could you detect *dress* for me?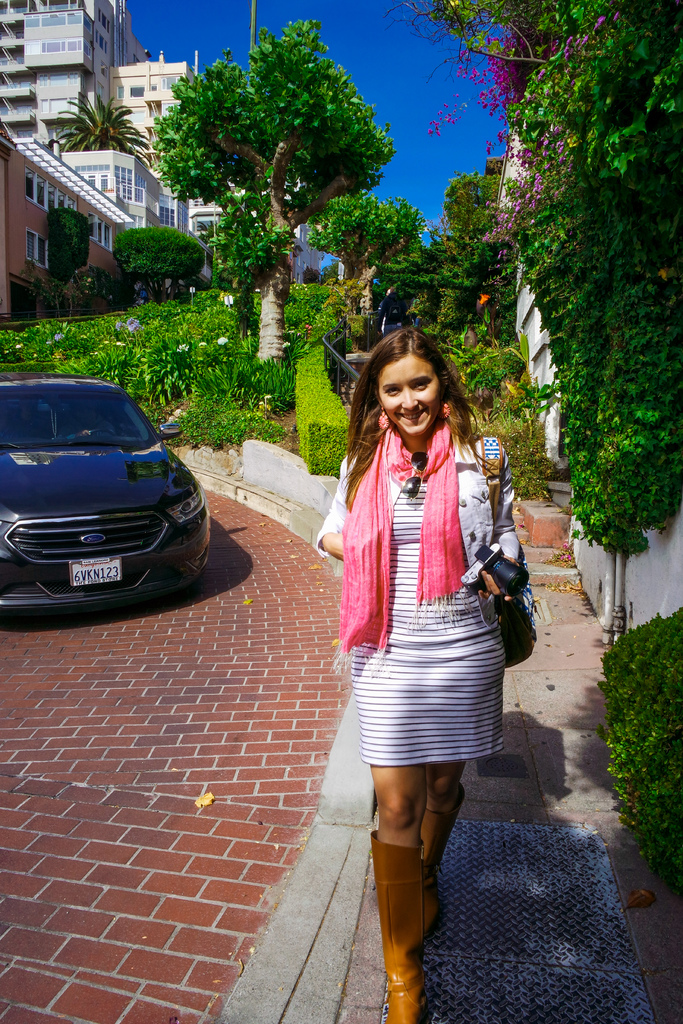
Detection result: Rect(311, 440, 506, 764).
